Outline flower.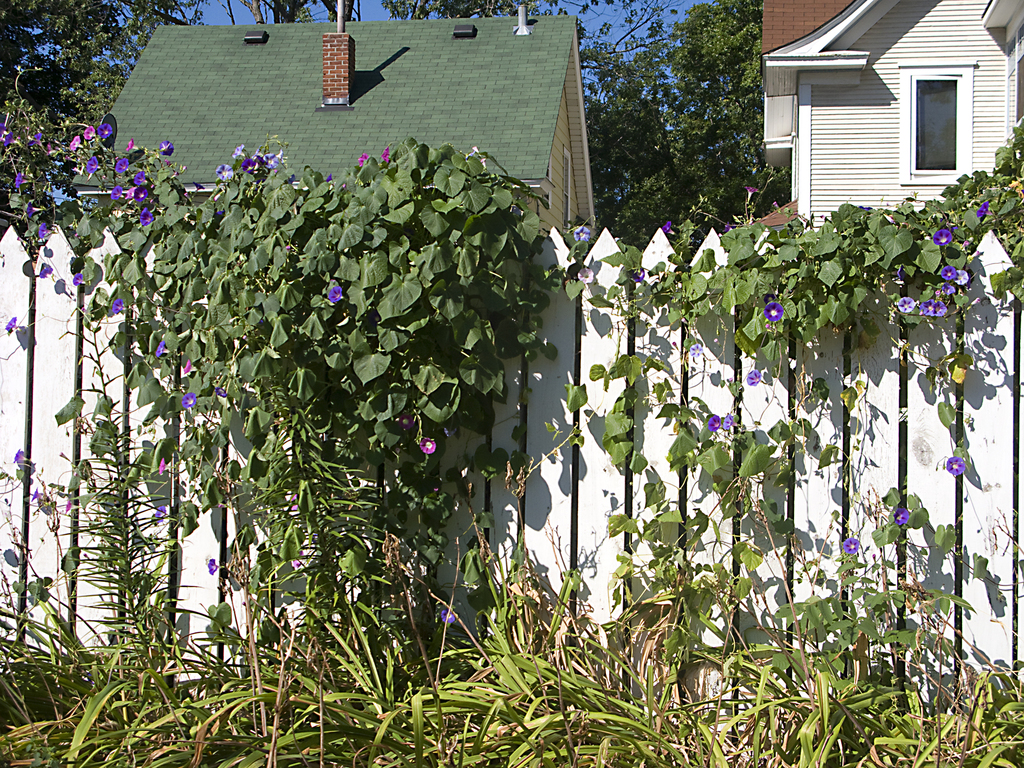
Outline: x1=109 y1=295 x2=127 y2=315.
